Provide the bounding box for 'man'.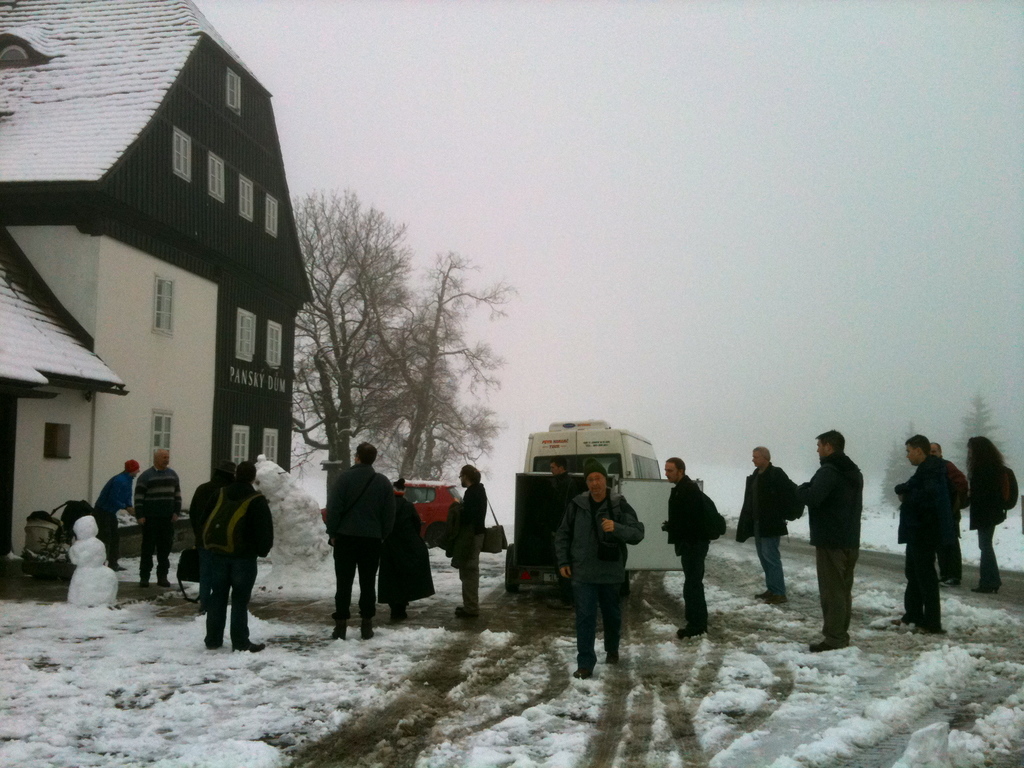
bbox=[660, 451, 708, 641].
